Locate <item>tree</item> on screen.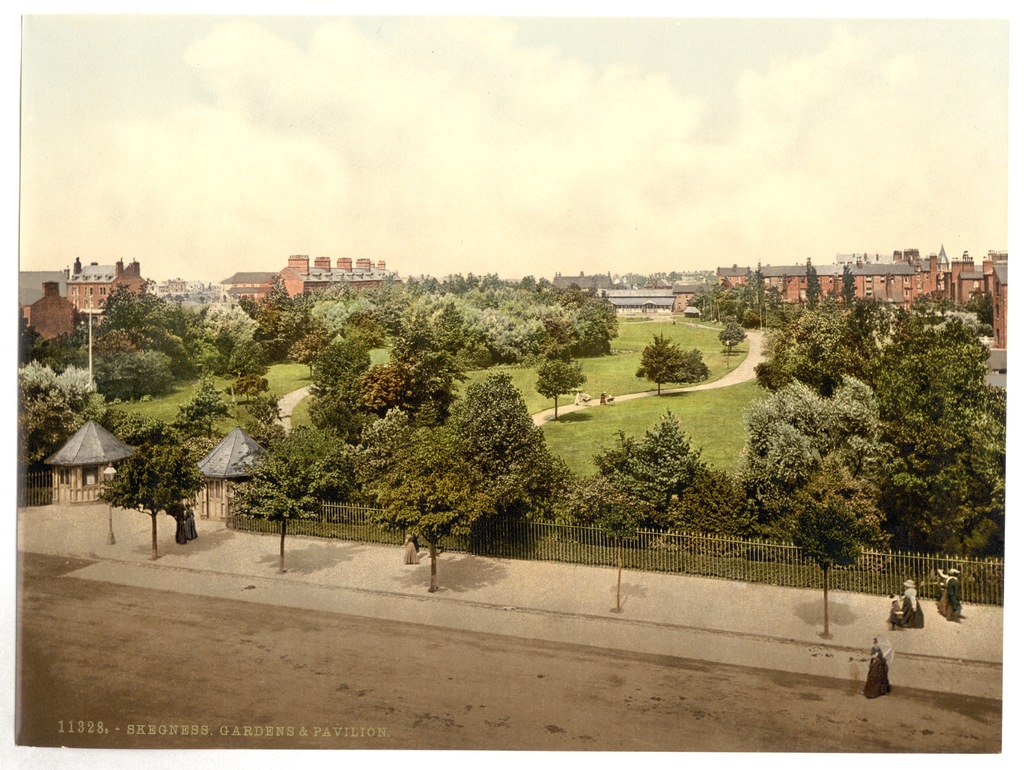
On screen at <box>132,274,186,372</box>.
